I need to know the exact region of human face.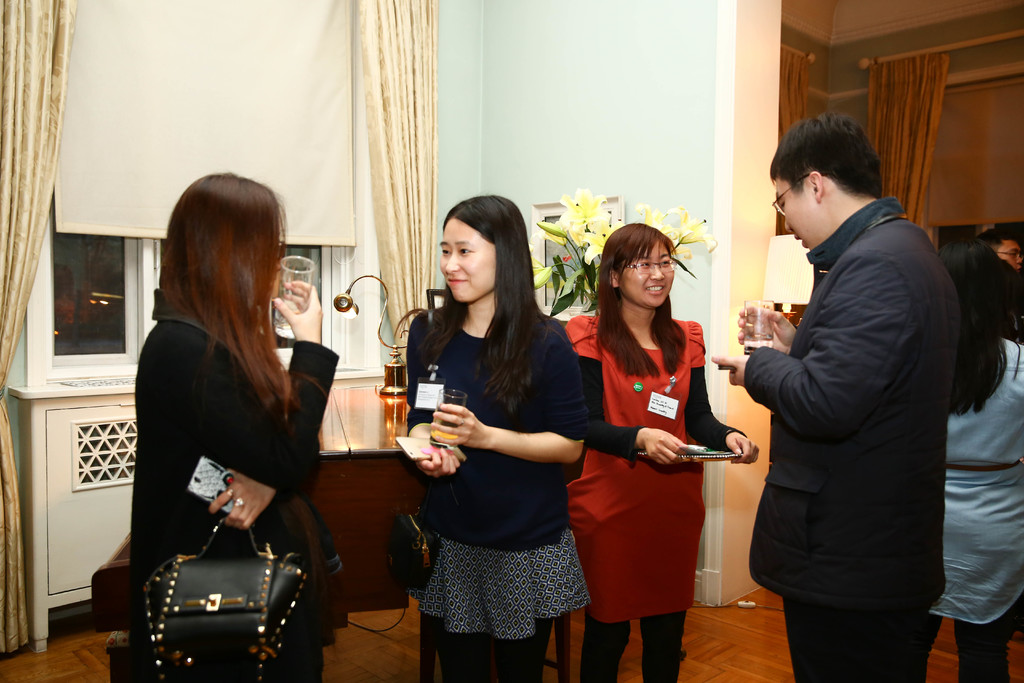
Region: box(435, 216, 497, 306).
